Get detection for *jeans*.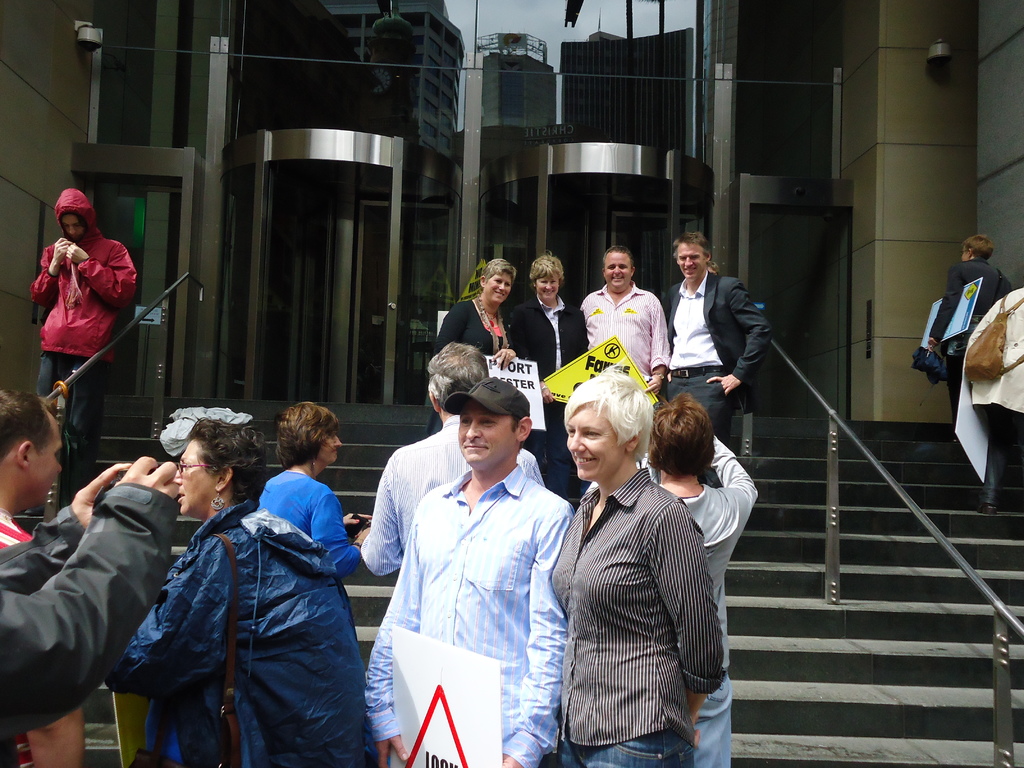
Detection: [562,722,691,767].
